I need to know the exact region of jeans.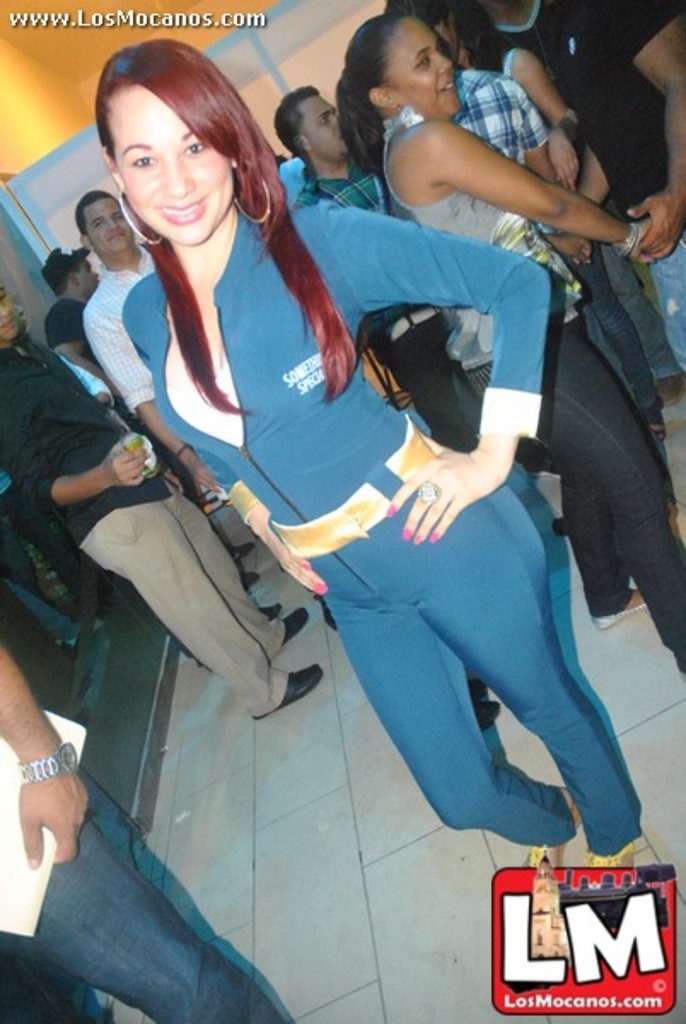
Region: bbox=(0, 812, 294, 1022).
